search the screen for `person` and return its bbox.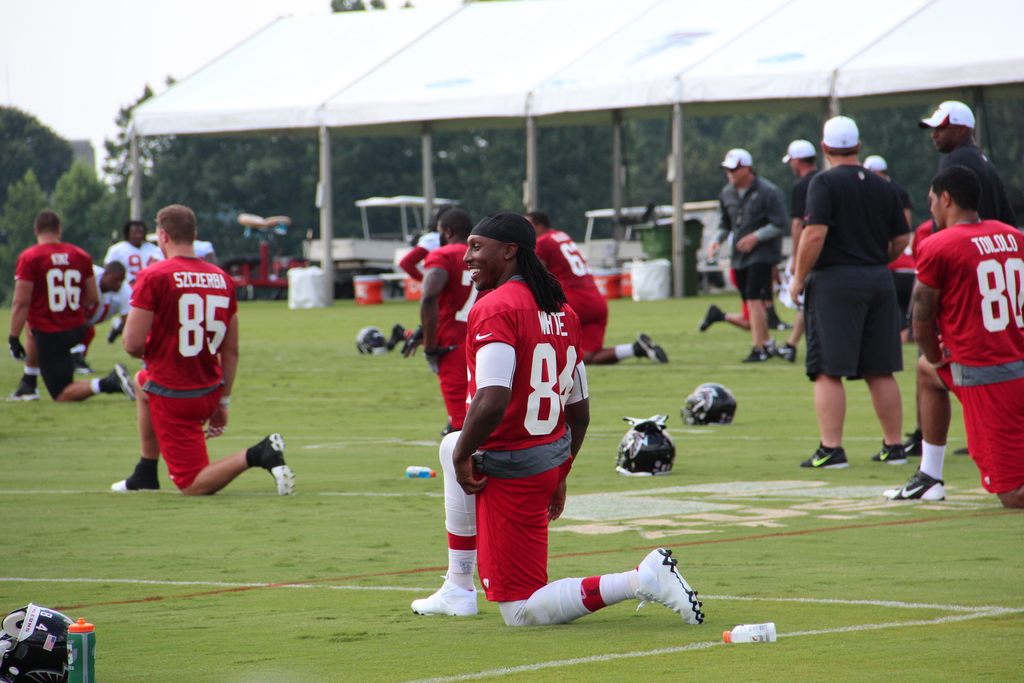
Found: left=705, top=149, right=779, bottom=363.
